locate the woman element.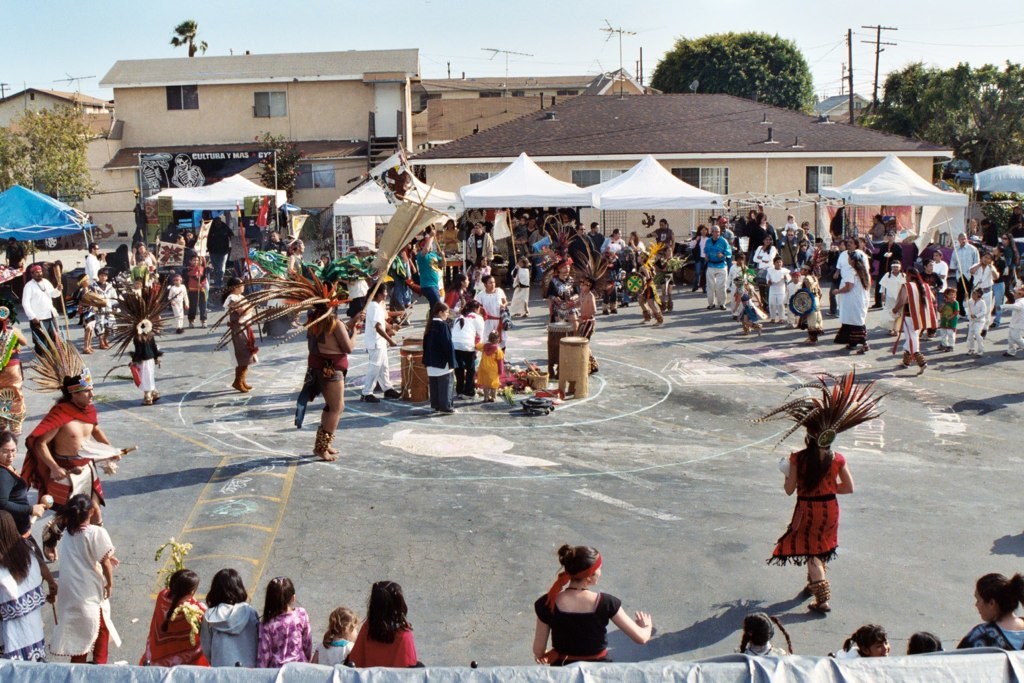
Element bbox: region(889, 264, 944, 376).
